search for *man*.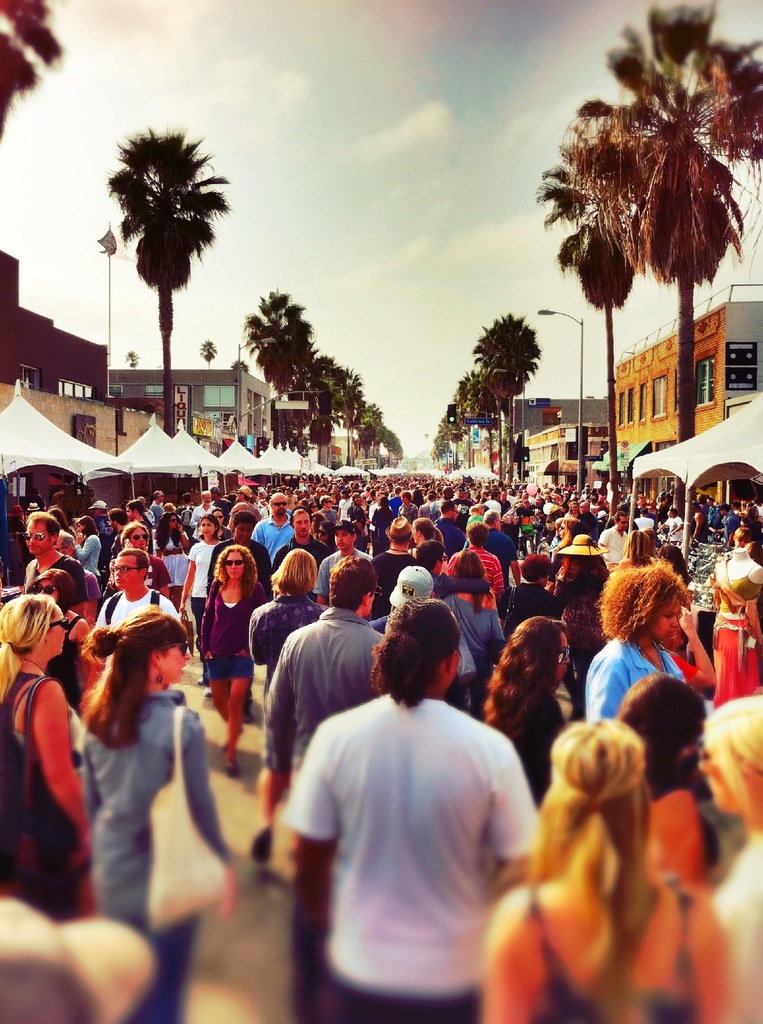
Found at crop(600, 513, 629, 562).
